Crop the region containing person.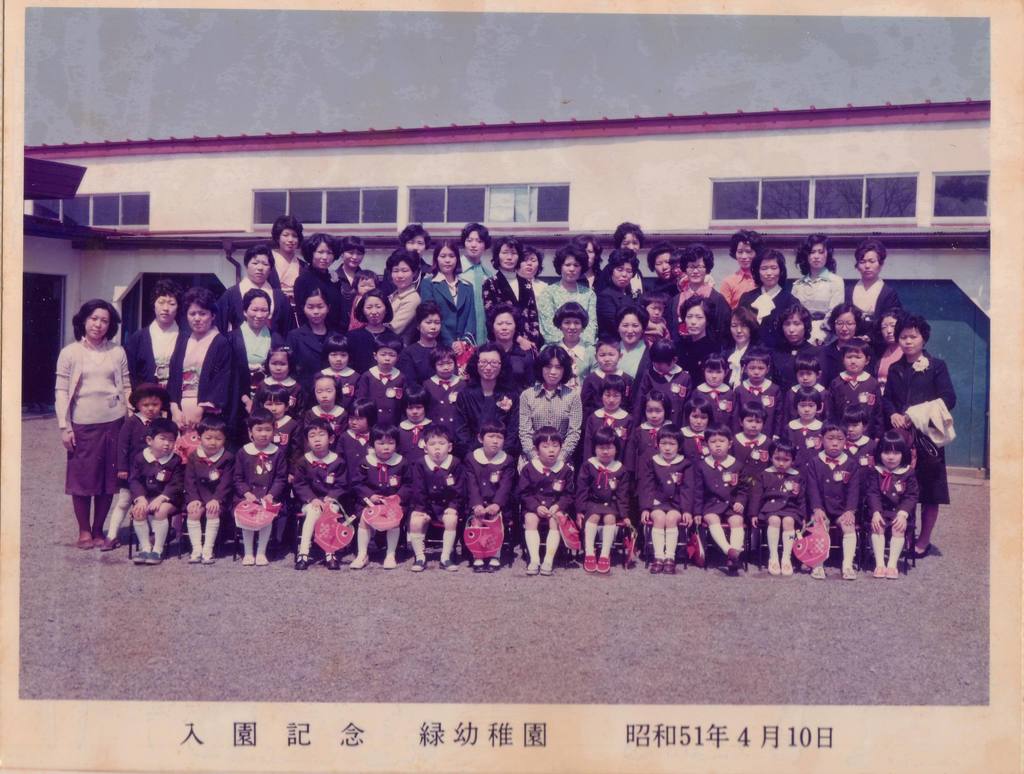
Crop region: BBox(785, 237, 852, 334).
